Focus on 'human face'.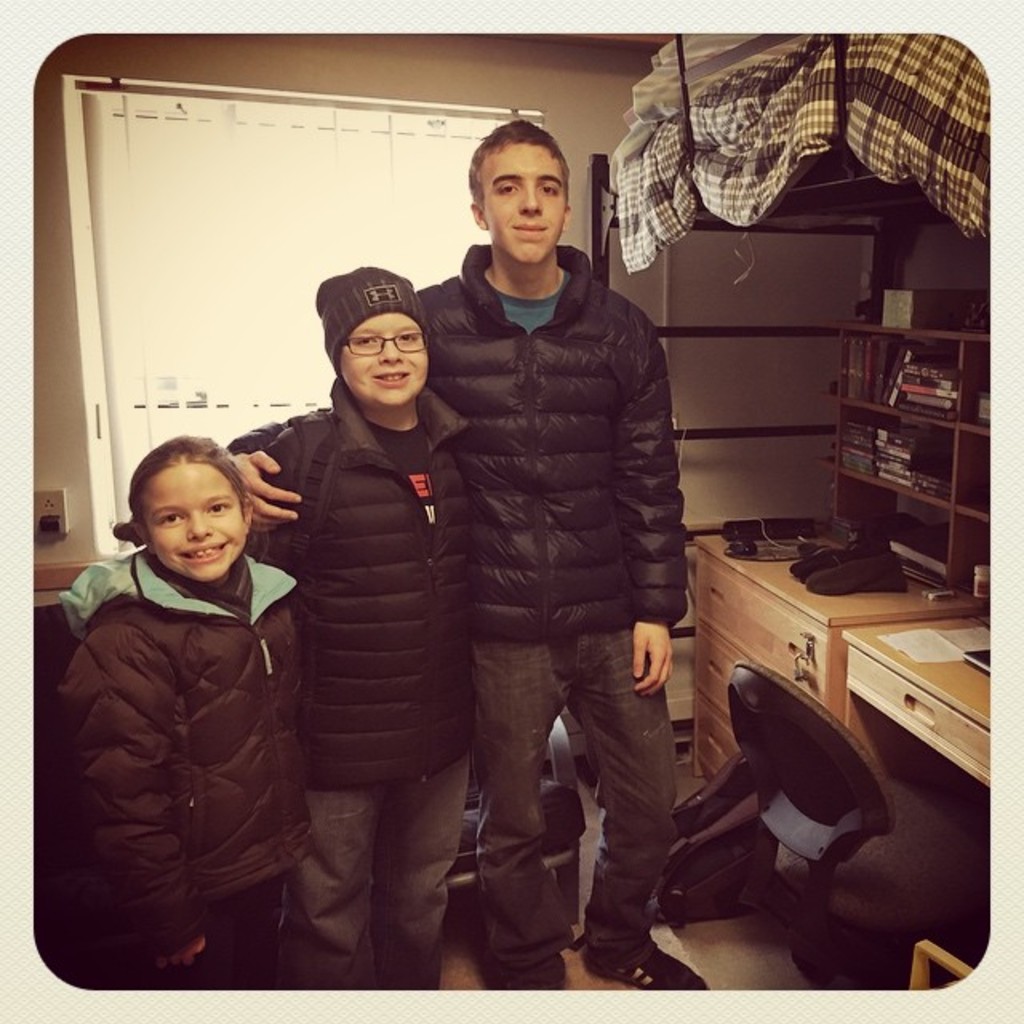
Focused at [477,139,571,270].
